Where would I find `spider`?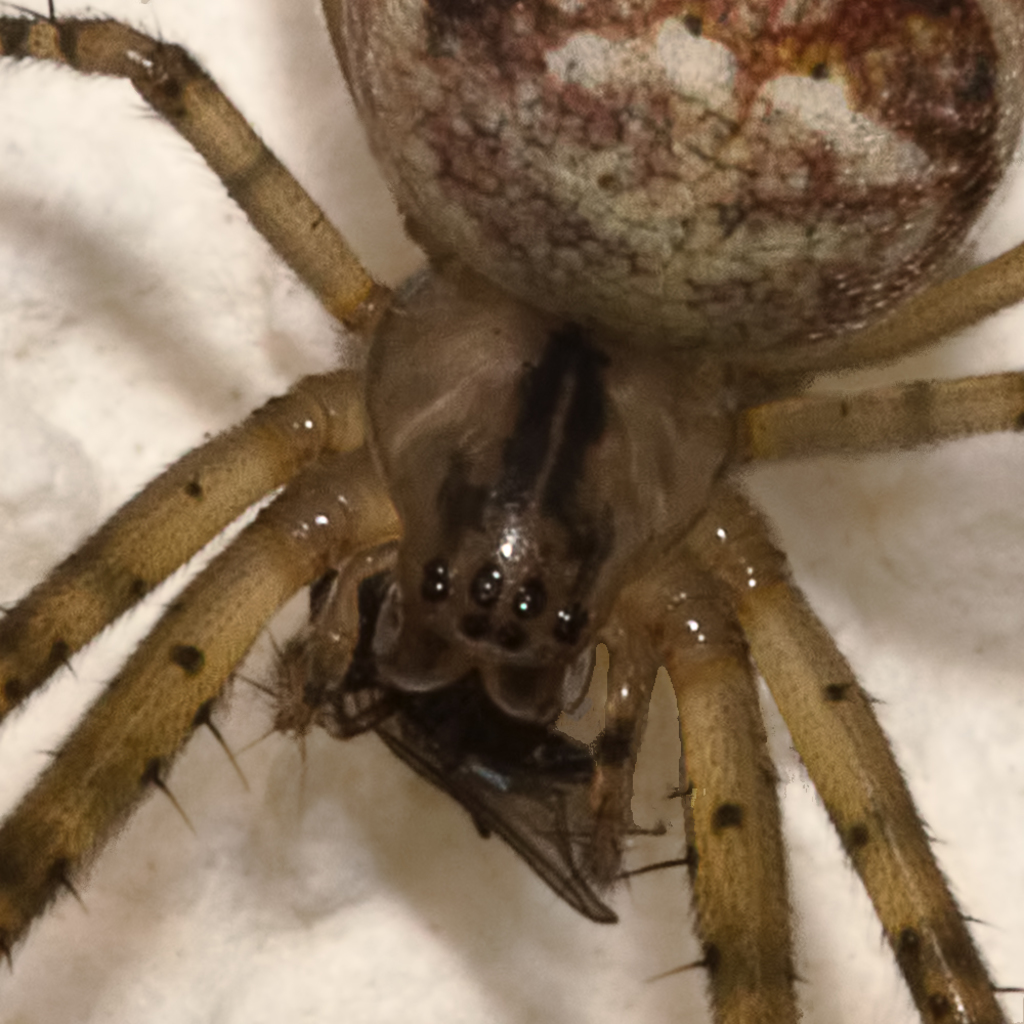
At [x1=0, y1=0, x2=1023, y2=1023].
